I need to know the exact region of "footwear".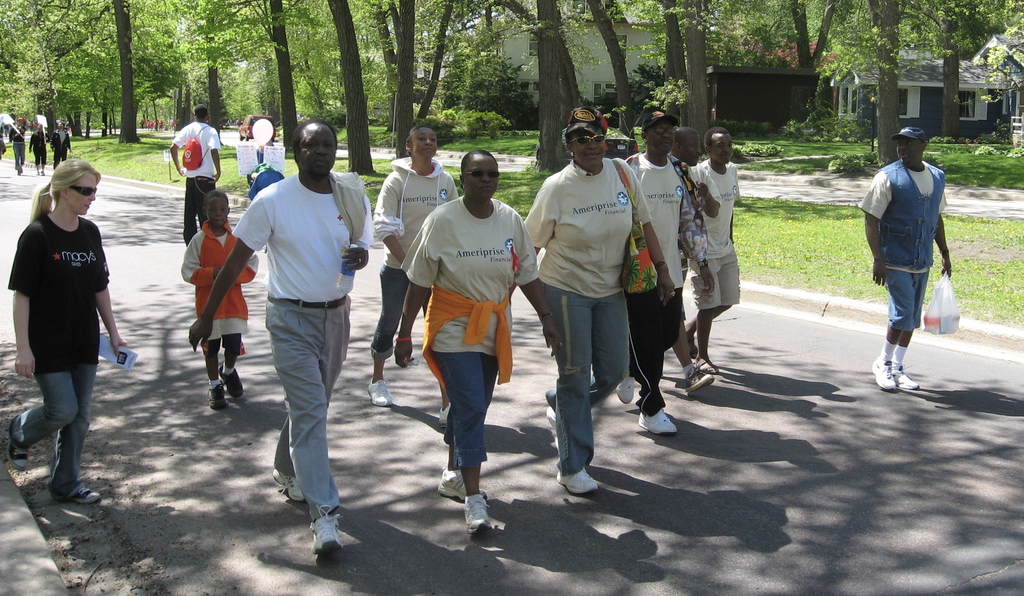
Region: [696, 353, 723, 377].
